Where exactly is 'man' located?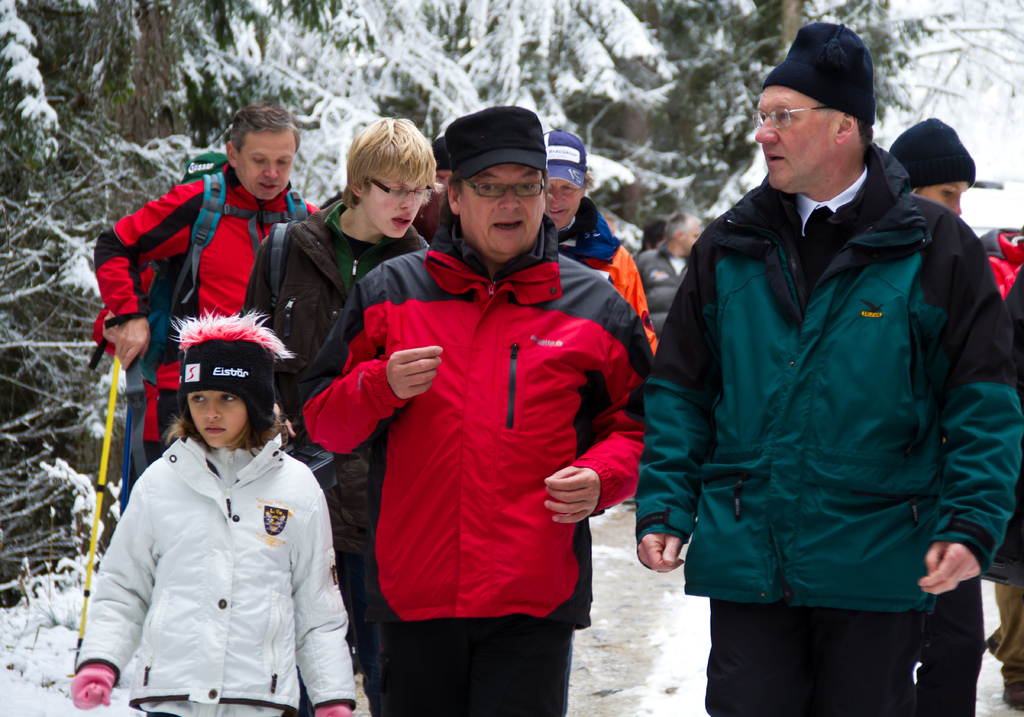
Its bounding box is 411:138:453:248.
